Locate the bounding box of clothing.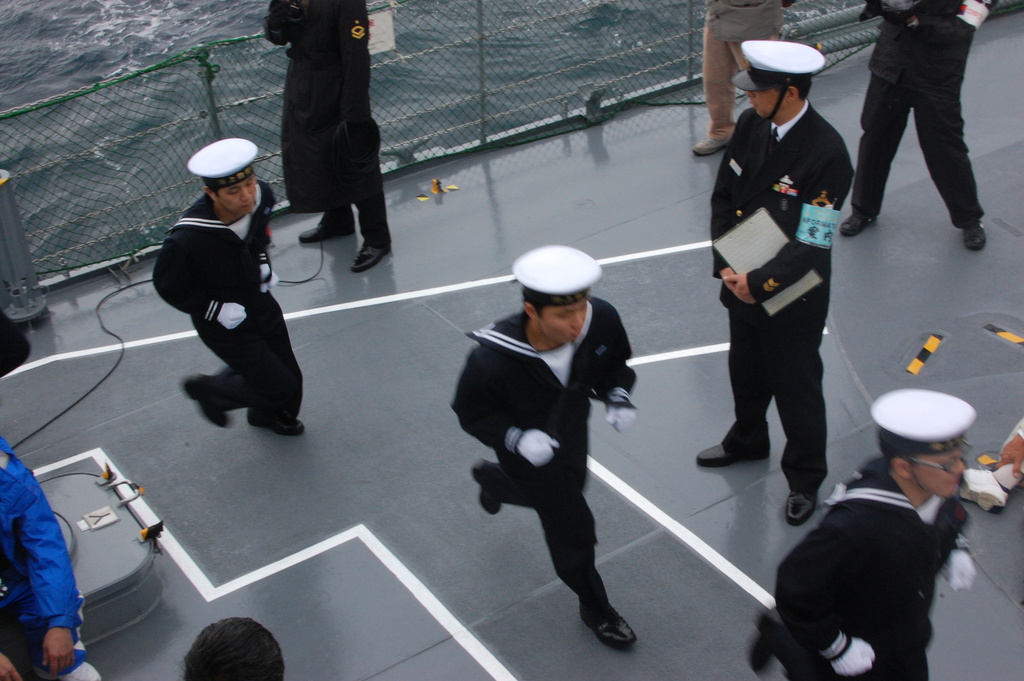
Bounding box: box(0, 444, 91, 680).
